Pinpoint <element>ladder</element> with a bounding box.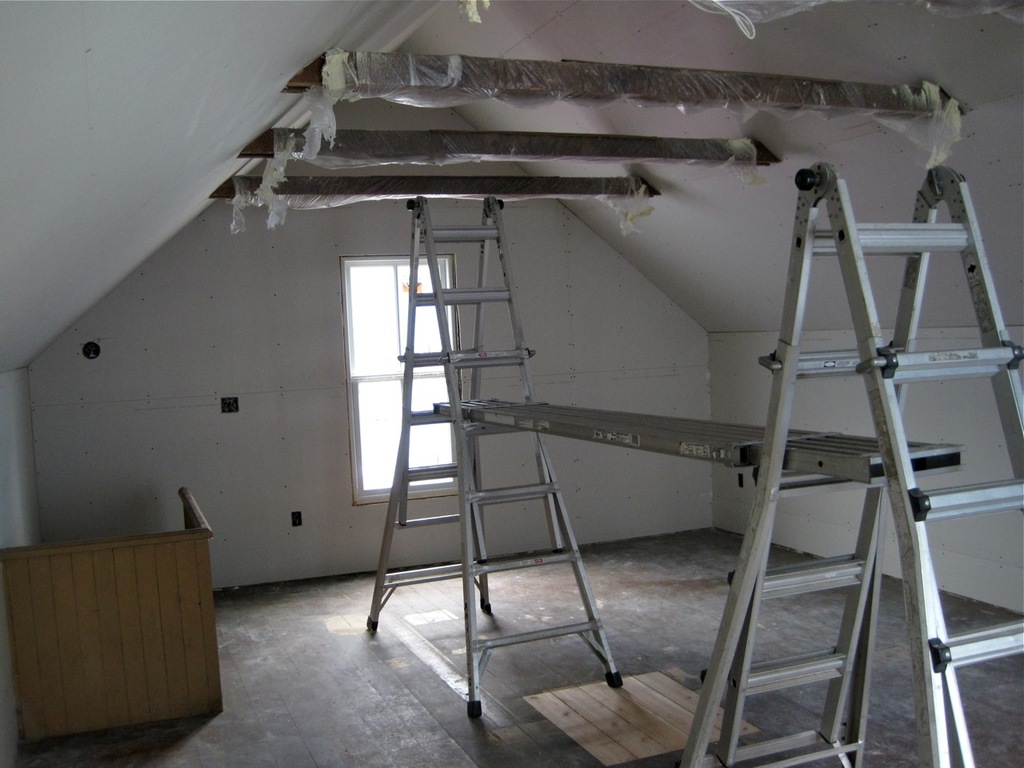
{"left": 682, "top": 161, "right": 1023, "bottom": 767}.
